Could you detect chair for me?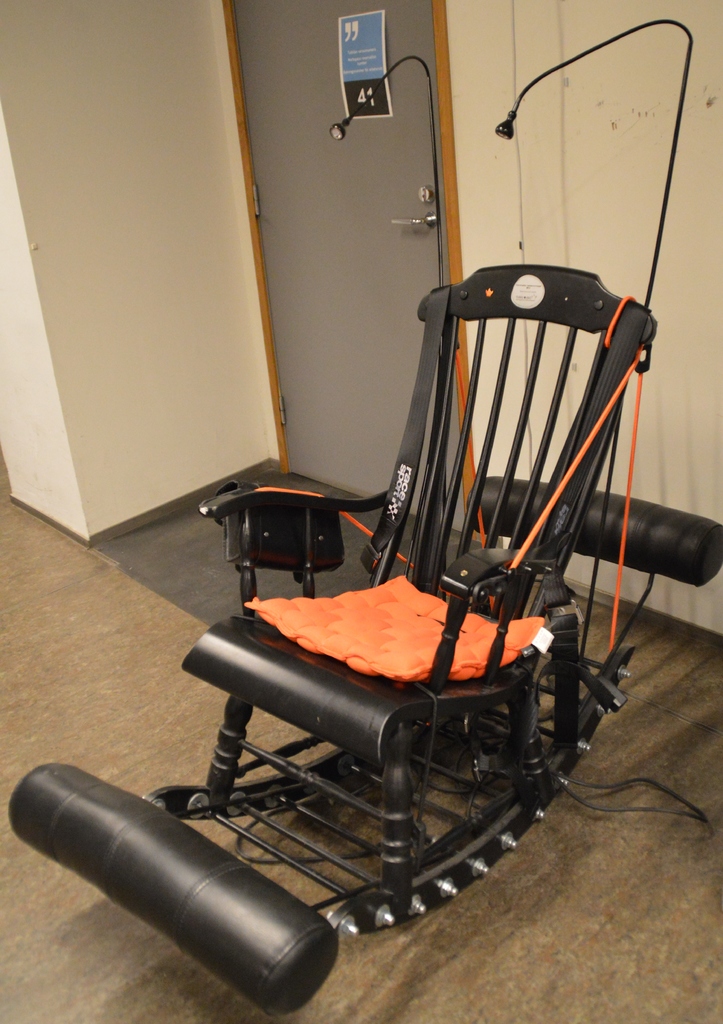
Detection result: bbox=(6, 258, 722, 1015).
